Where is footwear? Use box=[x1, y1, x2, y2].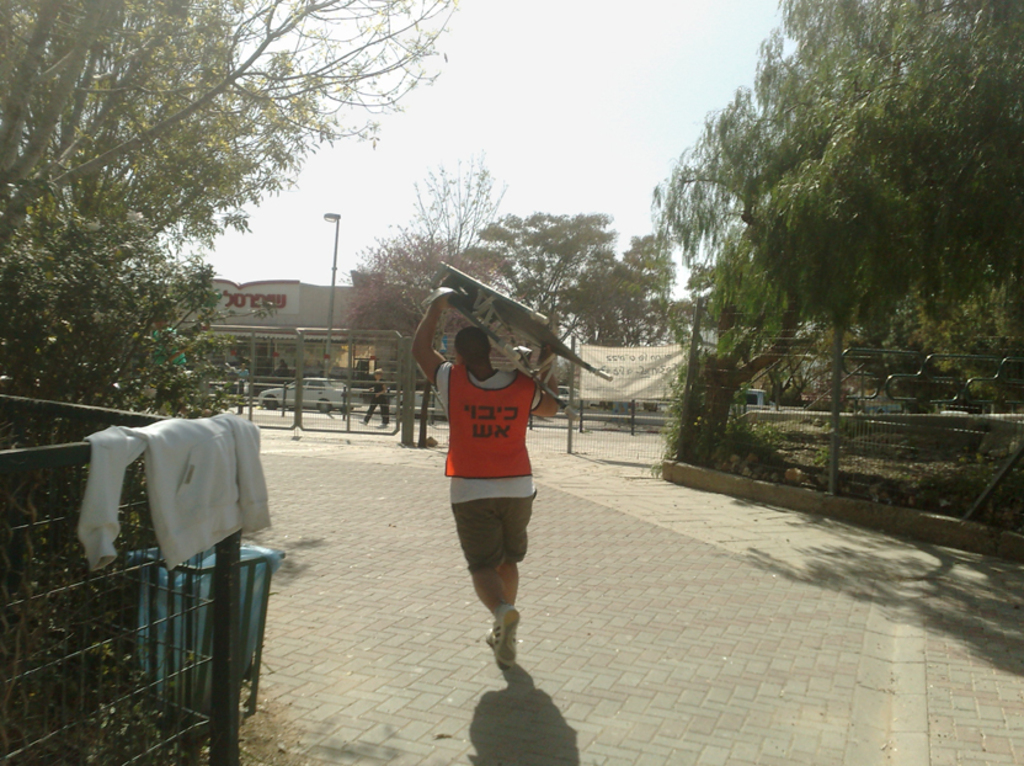
box=[475, 626, 496, 651].
